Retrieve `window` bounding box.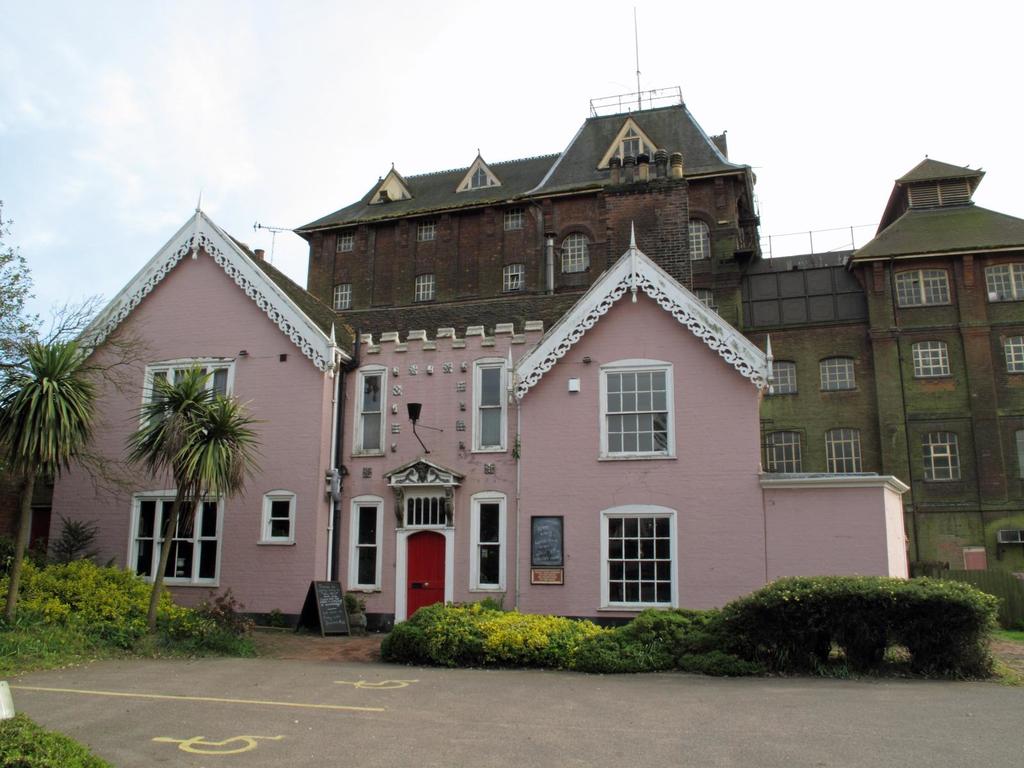
Bounding box: [471,496,506,588].
